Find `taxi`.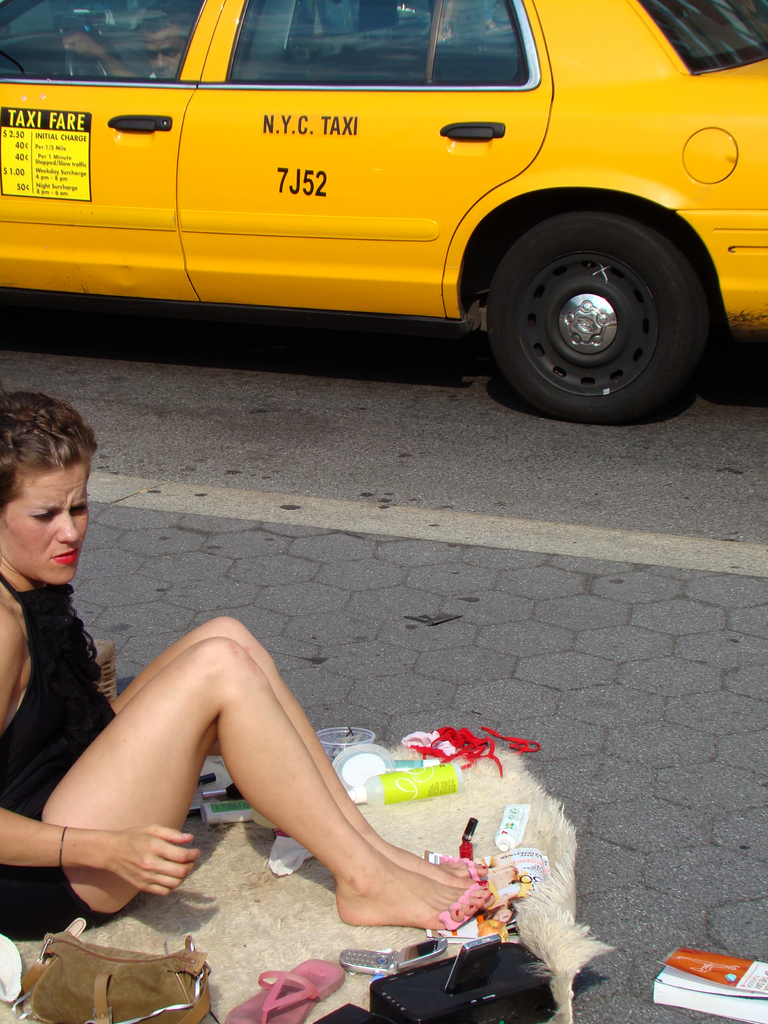
bbox=(20, 0, 767, 405).
